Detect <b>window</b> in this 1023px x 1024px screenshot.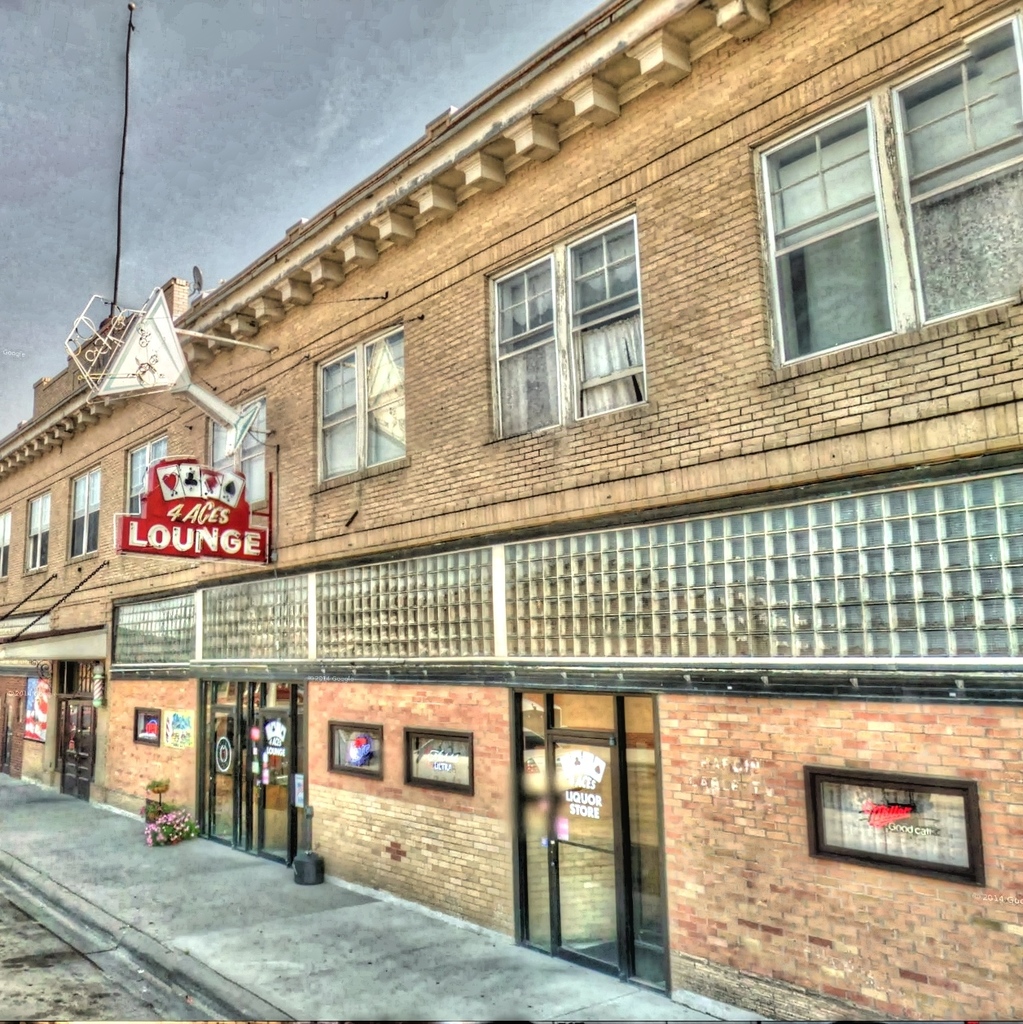
Detection: <bbox>1, 507, 13, 579</bbox>.
